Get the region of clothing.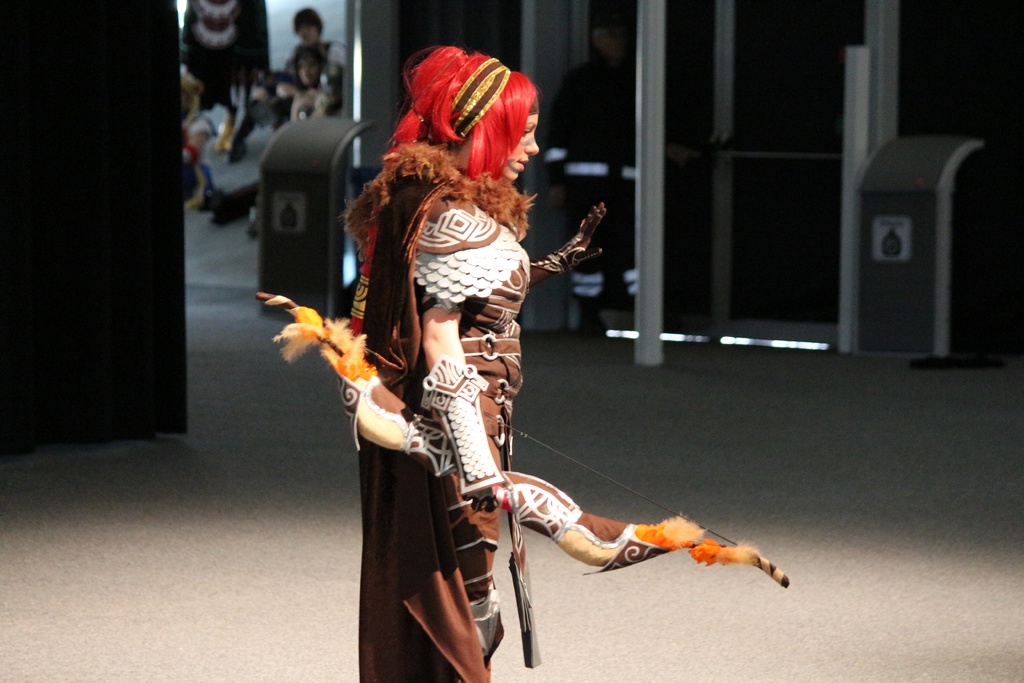
344/136/533/679.
